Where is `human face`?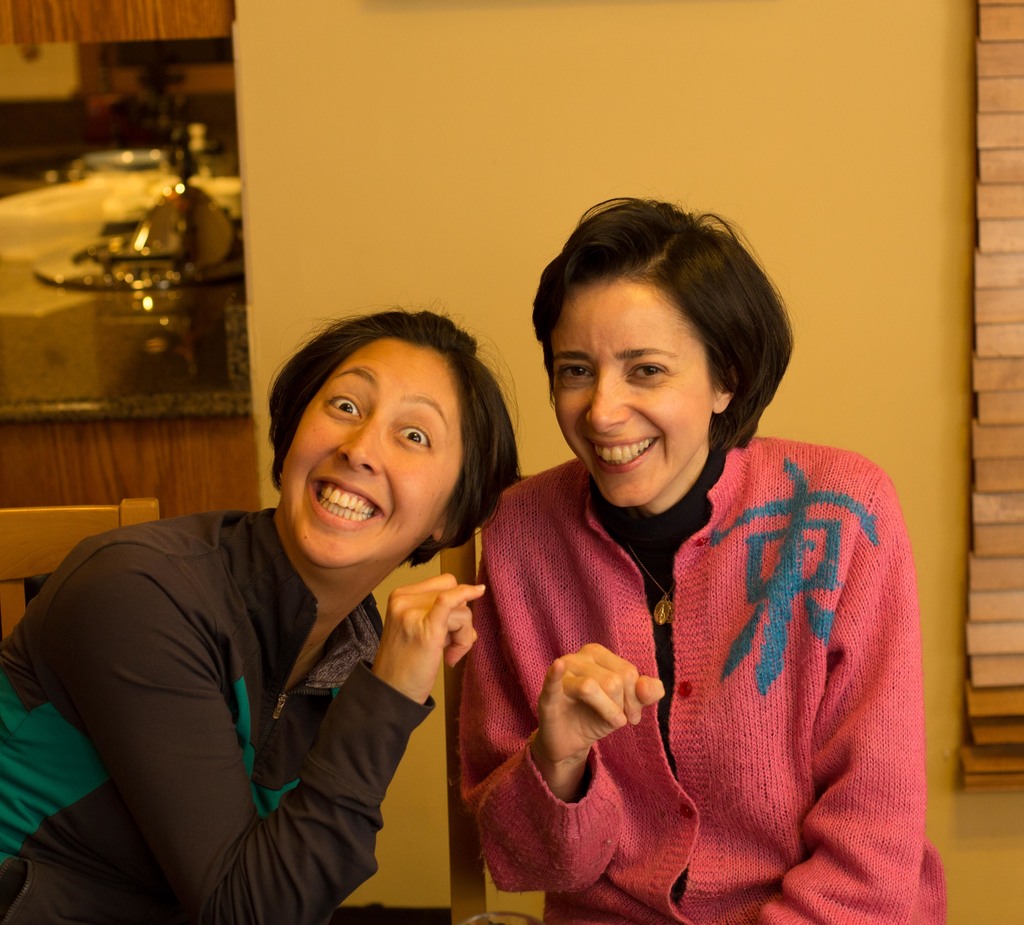
<region>545, 281, 717, 506</region>.
